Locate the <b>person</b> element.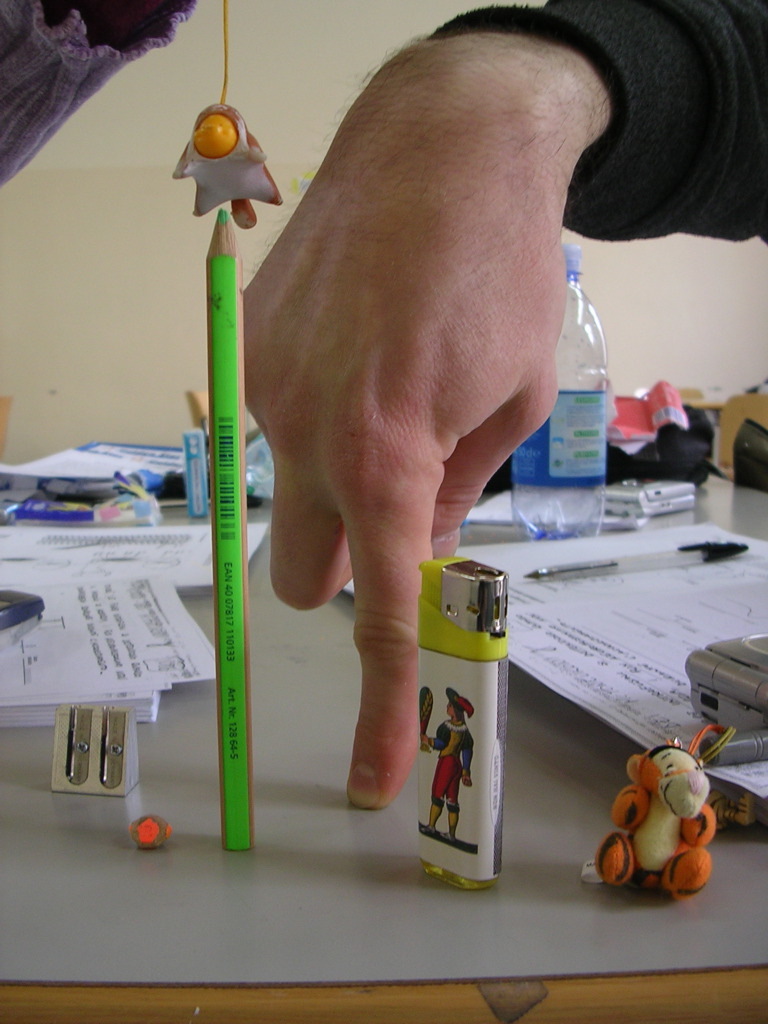
Element bbox: {"left": 420, "top": 687, "right": 472, "bottom": 838}.
